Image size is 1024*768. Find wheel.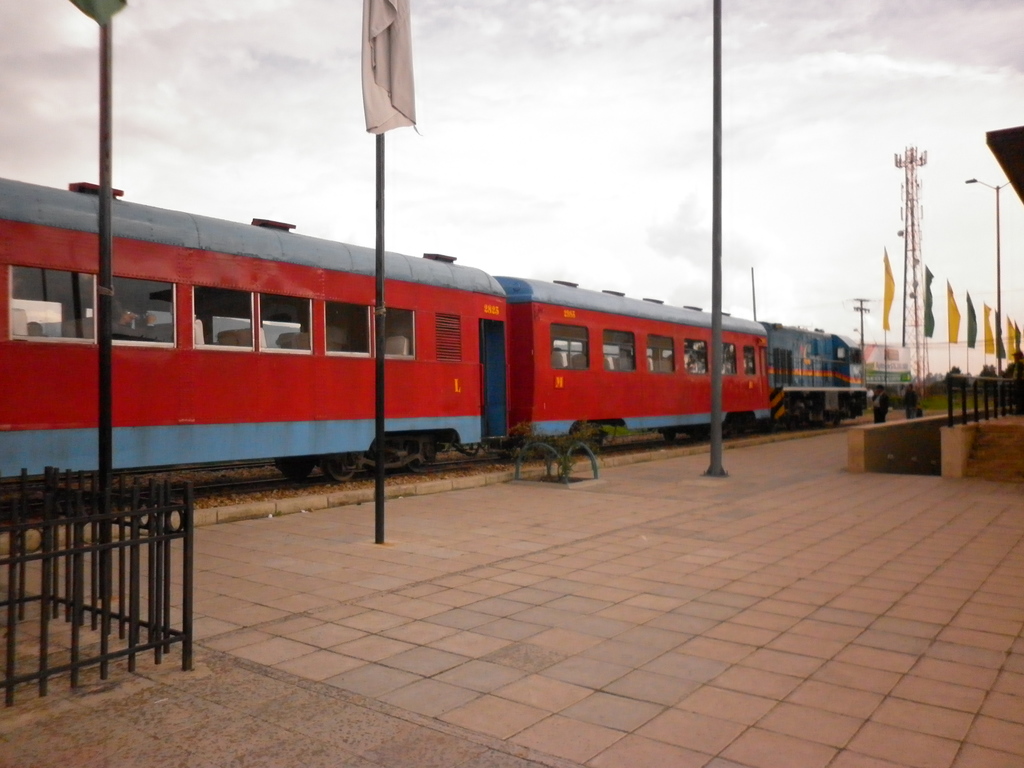
[left=582, top=430, right=604, bottom=452].
